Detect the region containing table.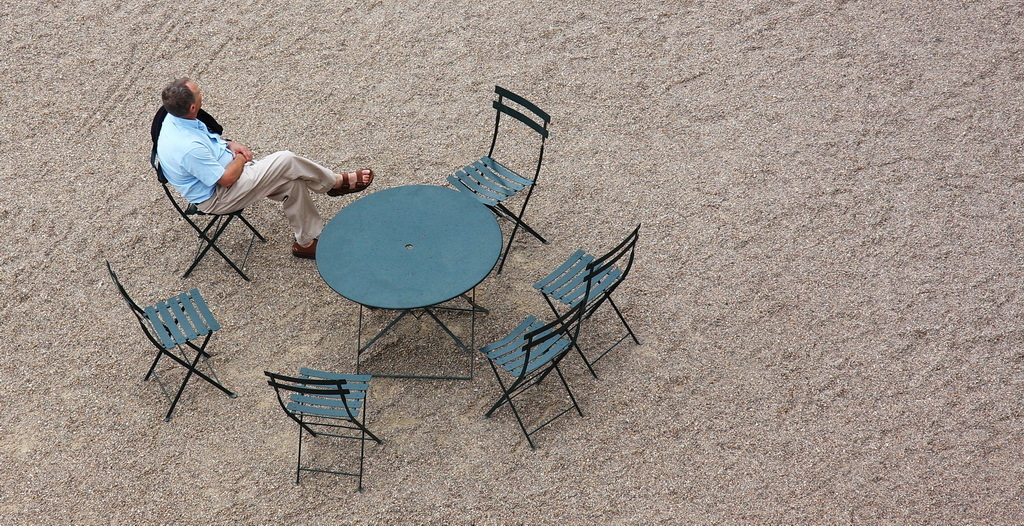
310/179/504/383.
